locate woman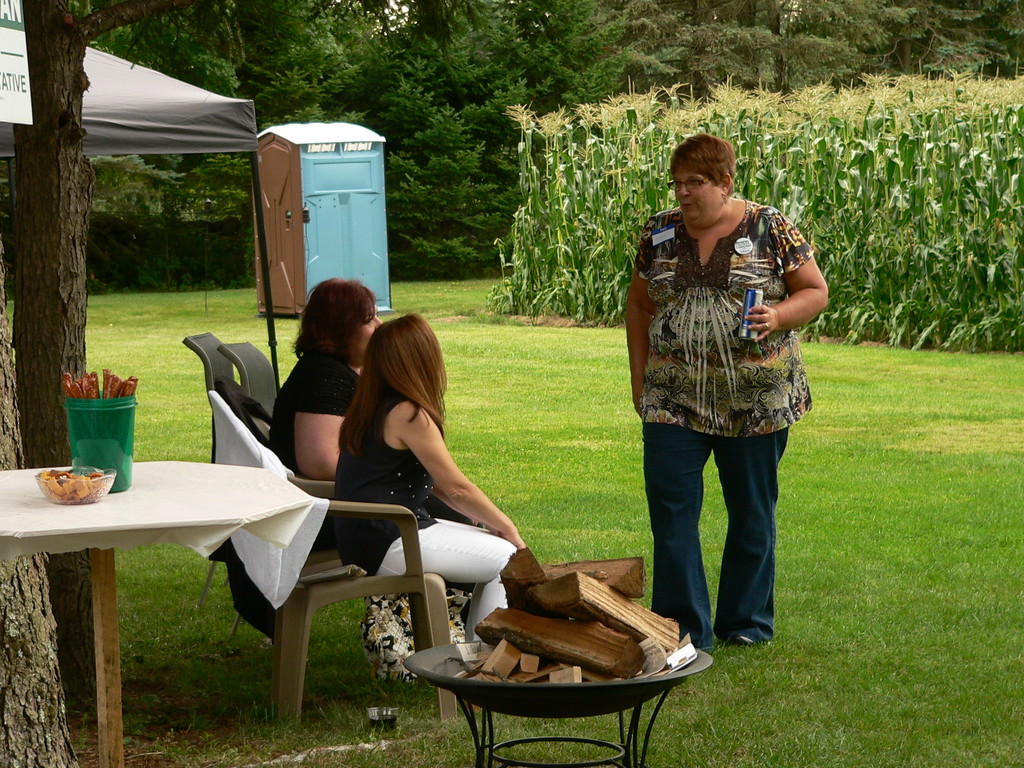
[253,272,383,507]
